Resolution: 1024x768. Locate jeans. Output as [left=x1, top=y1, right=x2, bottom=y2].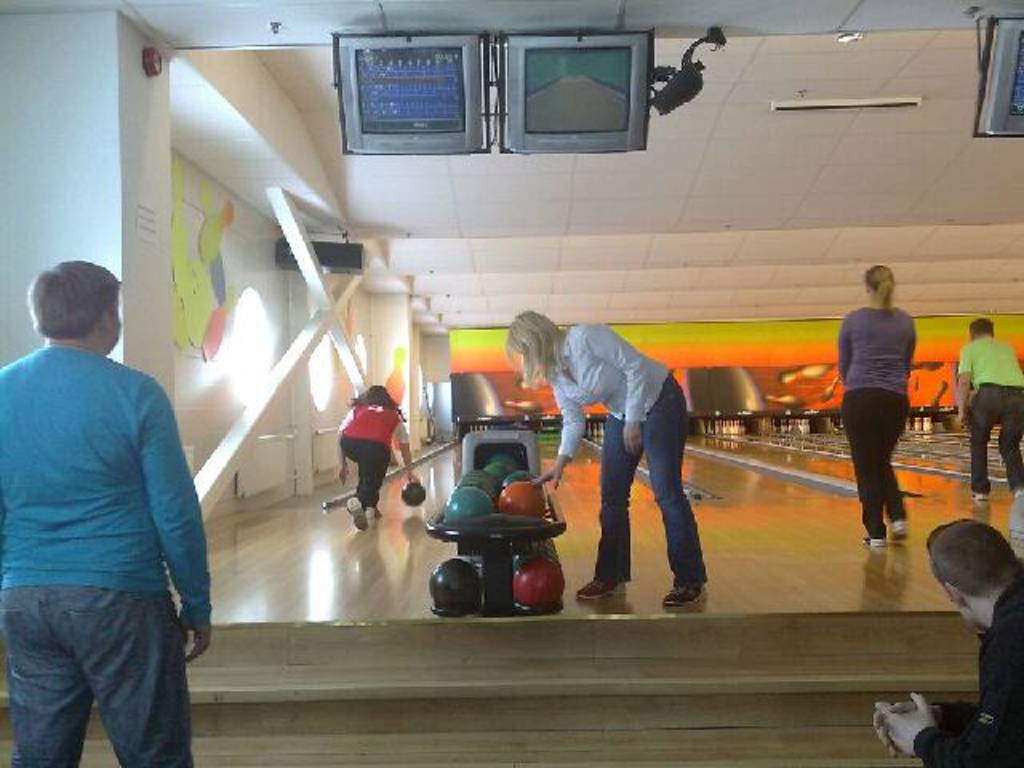
[left=850, top=382, right=906, bottom=542].
